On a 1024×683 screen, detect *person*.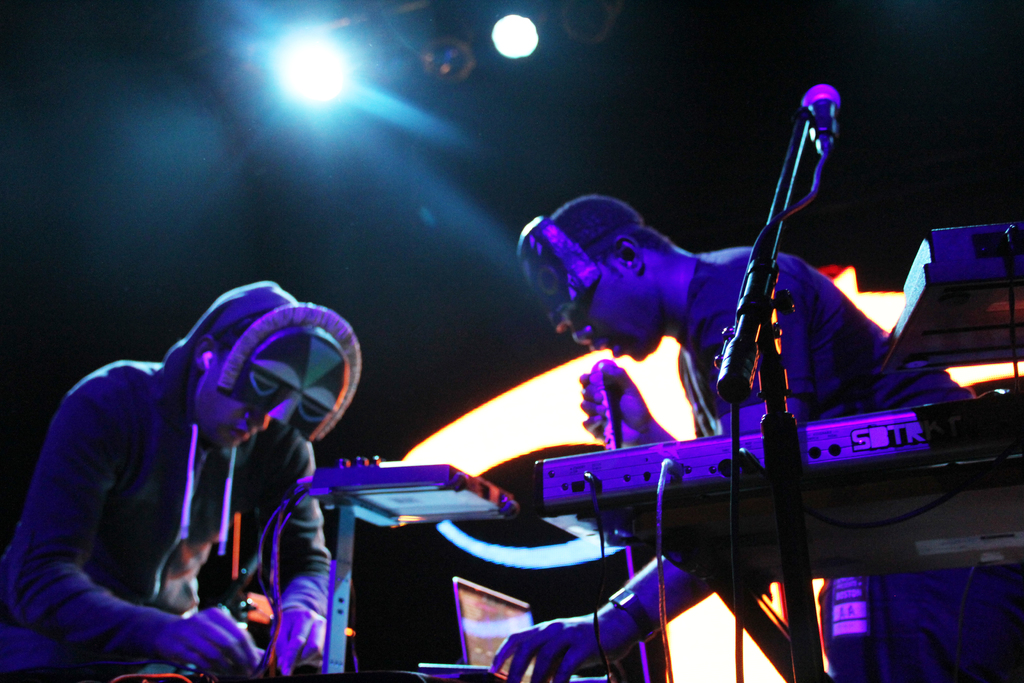
42, 277, 371, 664.
